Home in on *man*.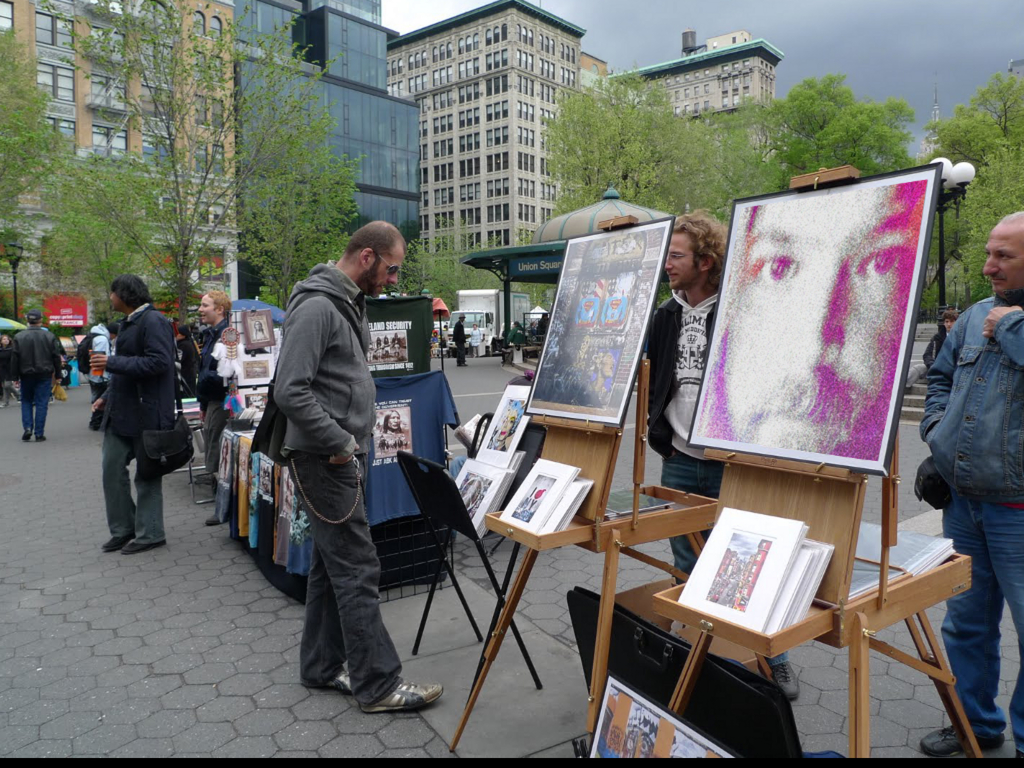
Homed in at rect(244, 214, 444, 713).
